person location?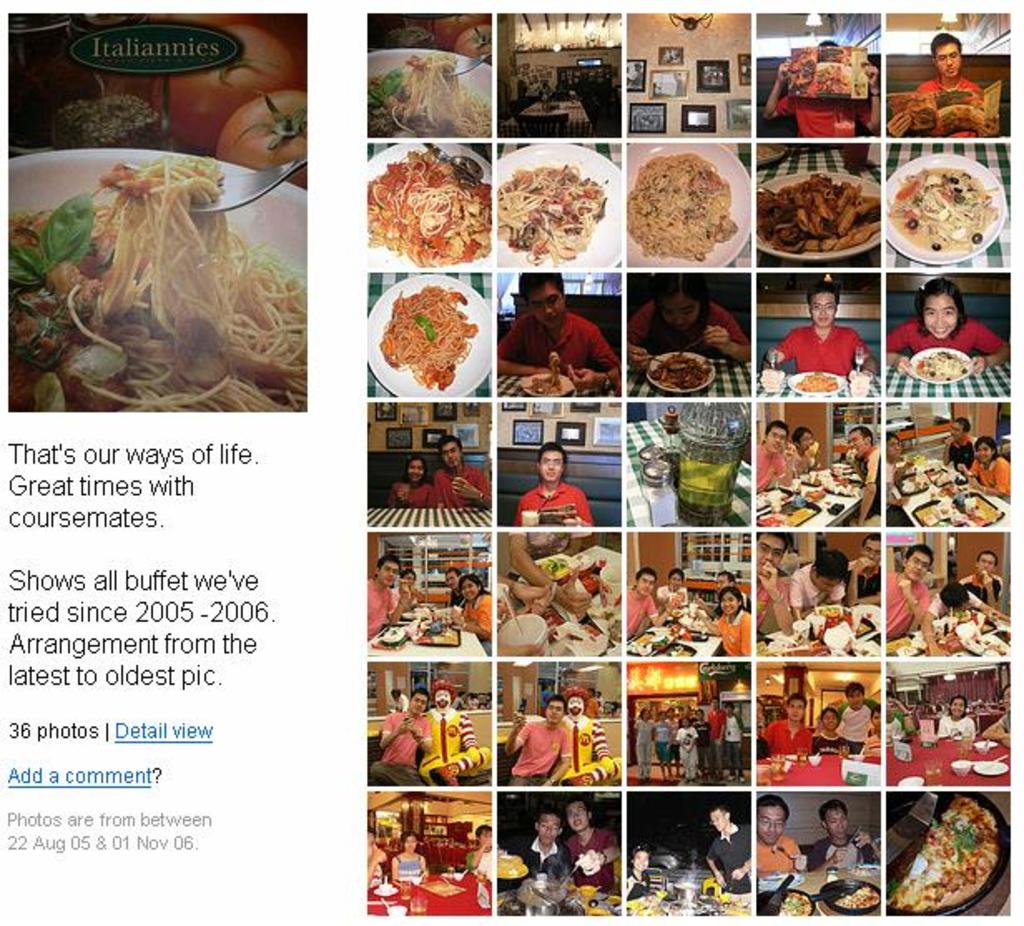
BBox(490, 269, 622, 391)
